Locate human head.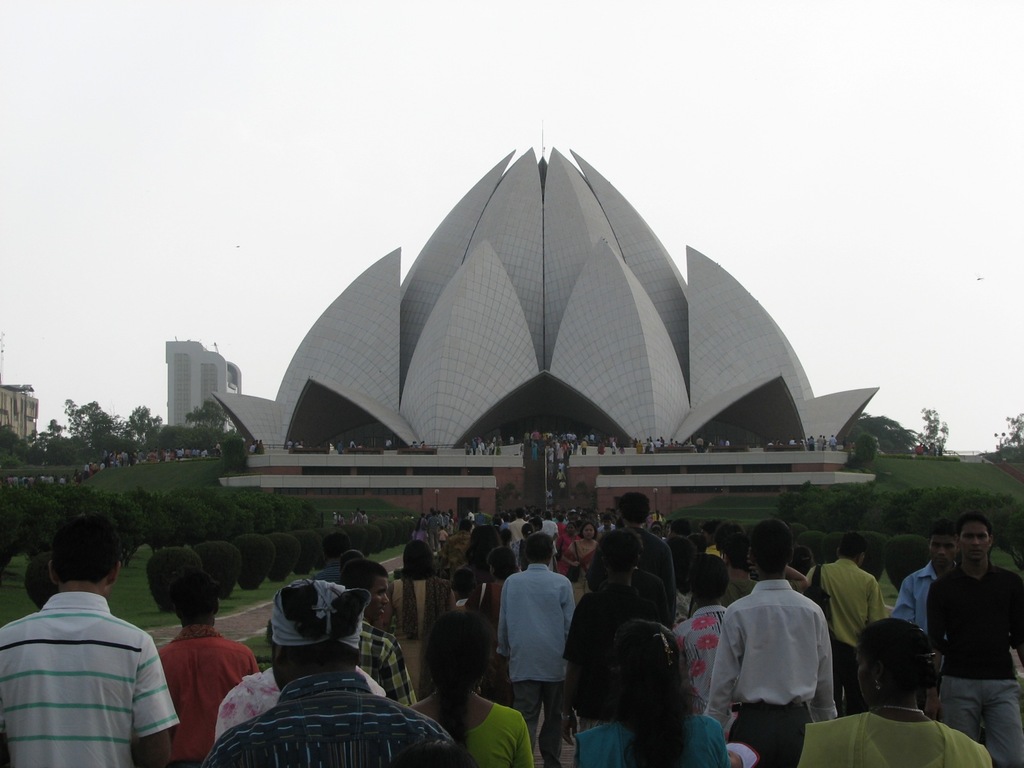
Bounding box: detection(525, 531, 554, 566).
